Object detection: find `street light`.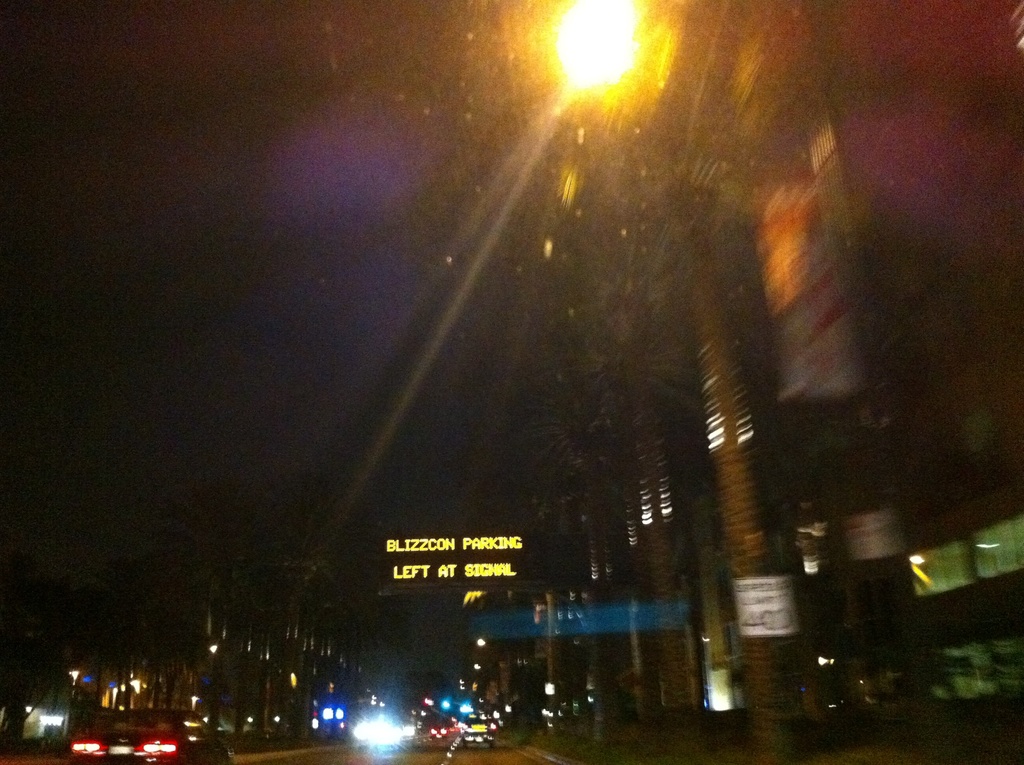
(554,0,799,759).
